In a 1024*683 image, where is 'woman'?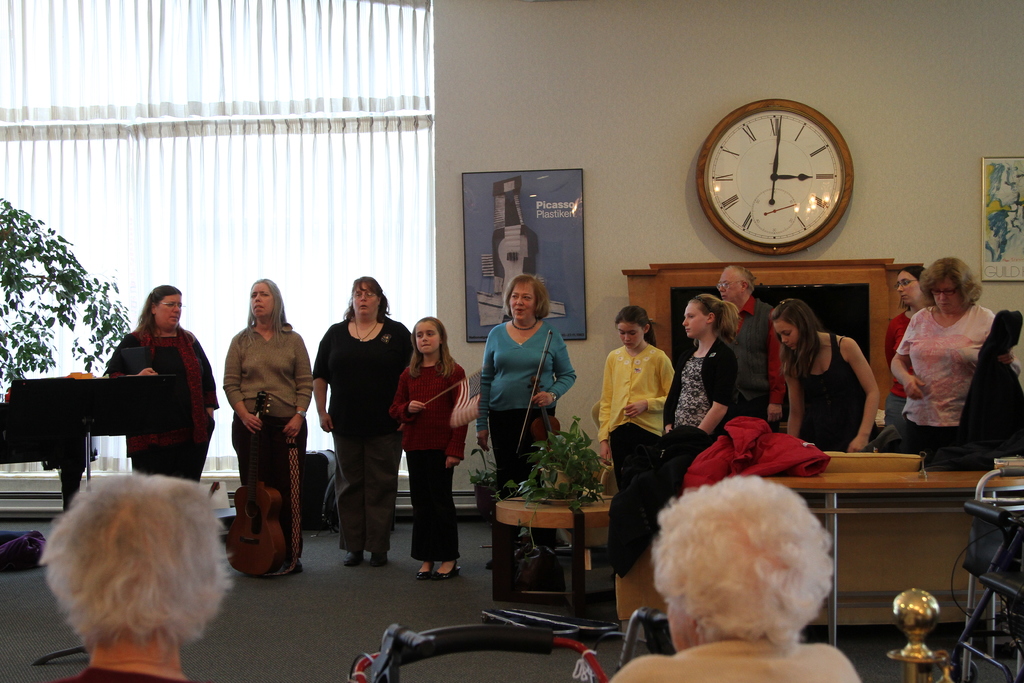
891, 259, 998, 464.
